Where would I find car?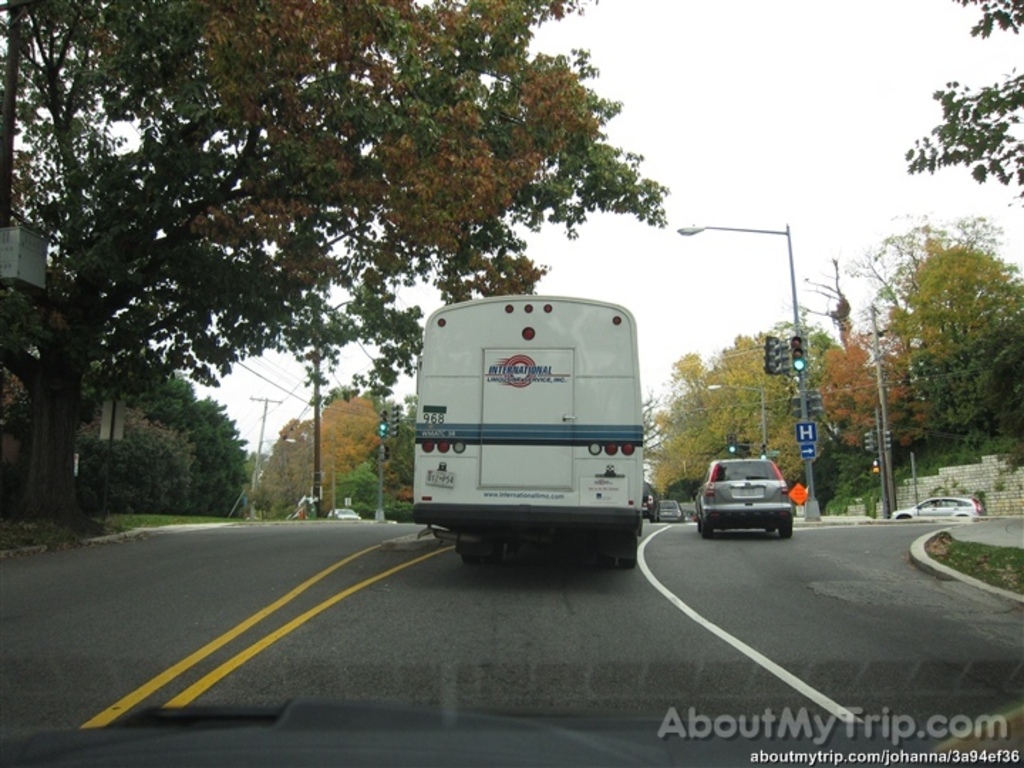
At Rect(667, 499, 684, 526).
